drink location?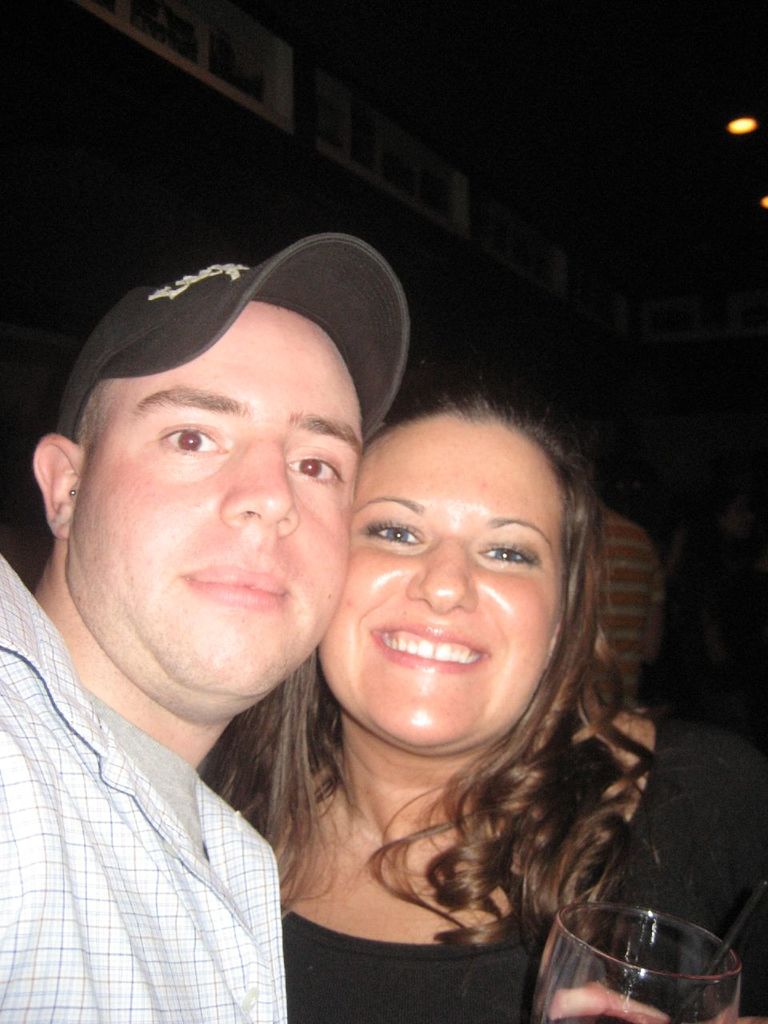
<bbox>542, 1011, 638, 1023</bbox>
